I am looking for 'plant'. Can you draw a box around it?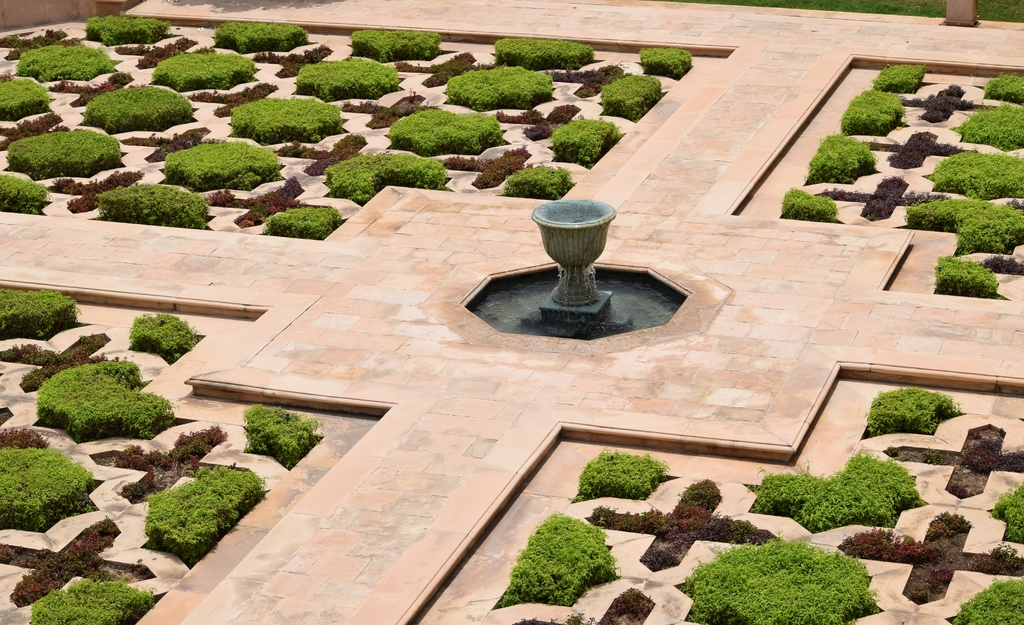
Sure, the bounding box is x1=280 y1=128 x2=378 y2=174.
